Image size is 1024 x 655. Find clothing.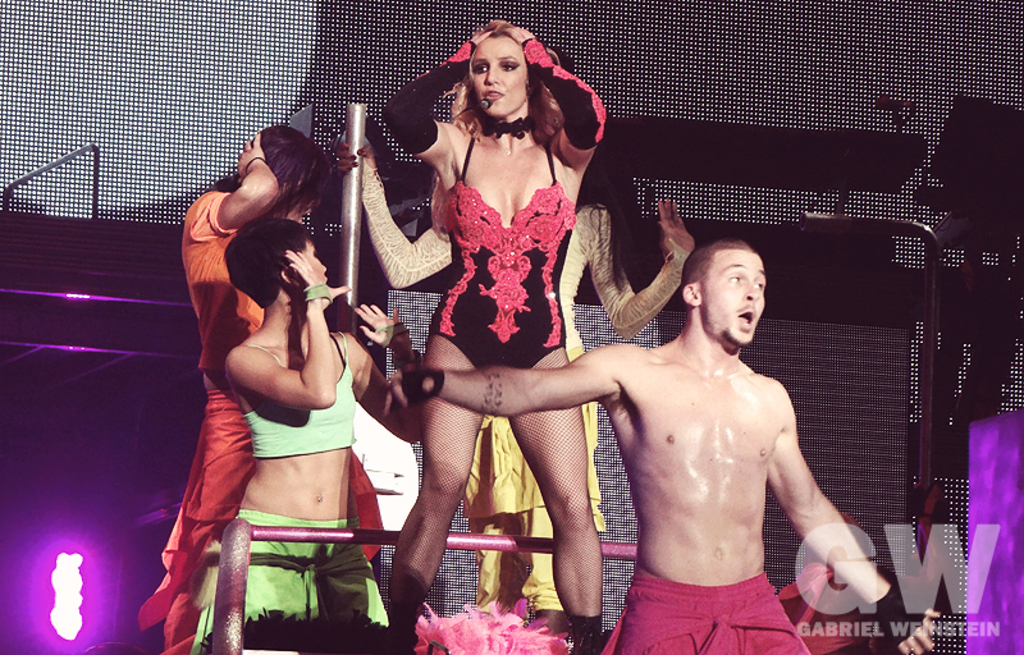
x1=138, y1=189, x2=268, y2=654.
